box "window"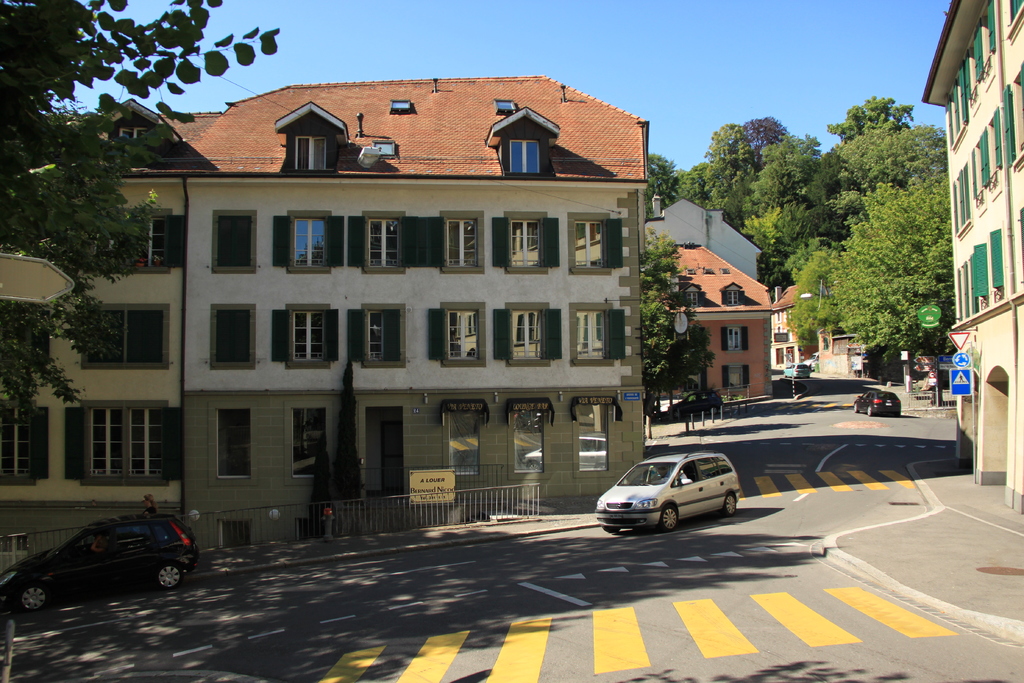
(773, 347, 782, 363)
